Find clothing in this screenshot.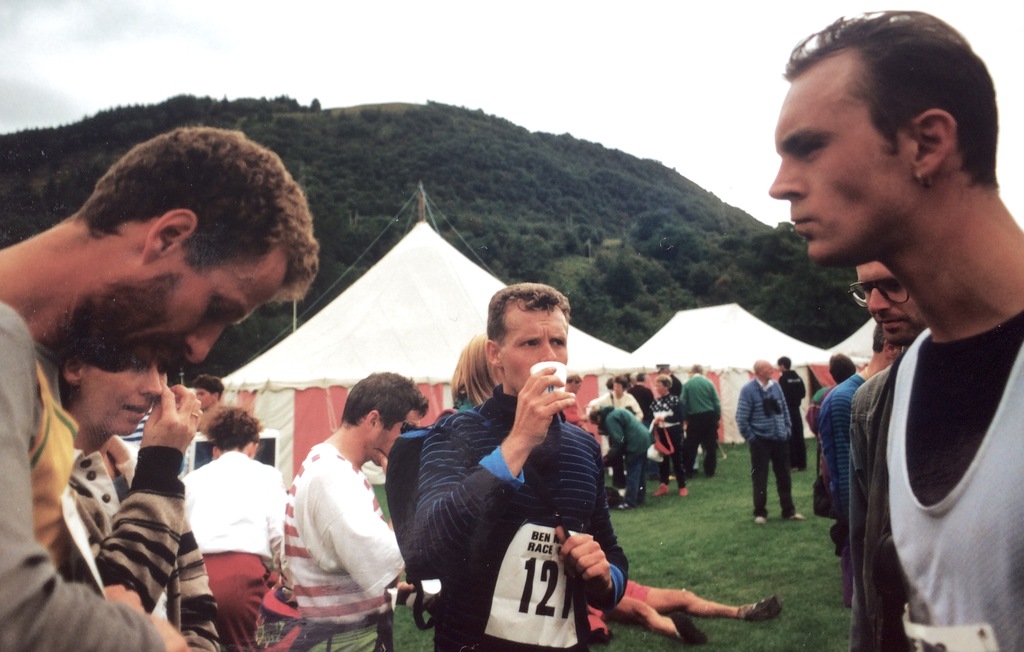
The bounding box for clothing is (x1=896, y1=307, x2=1023, y2=651).
